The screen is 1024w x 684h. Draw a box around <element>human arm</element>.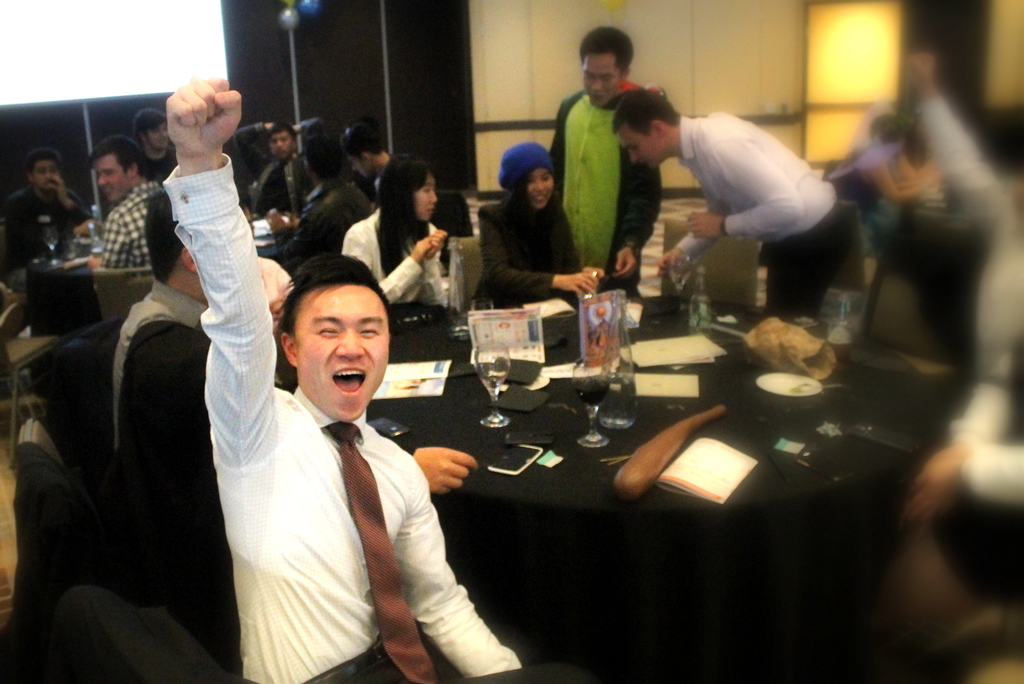
908,445,1023,523.
